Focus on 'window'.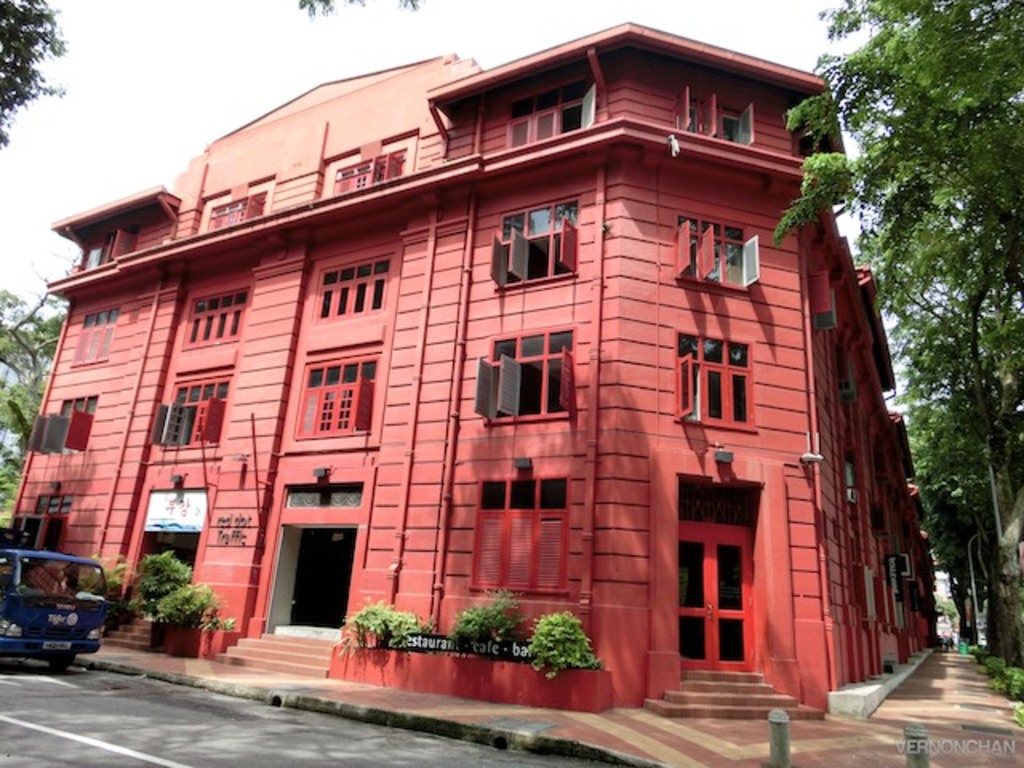
Focused at Rect(675, 328, 763, 430).
